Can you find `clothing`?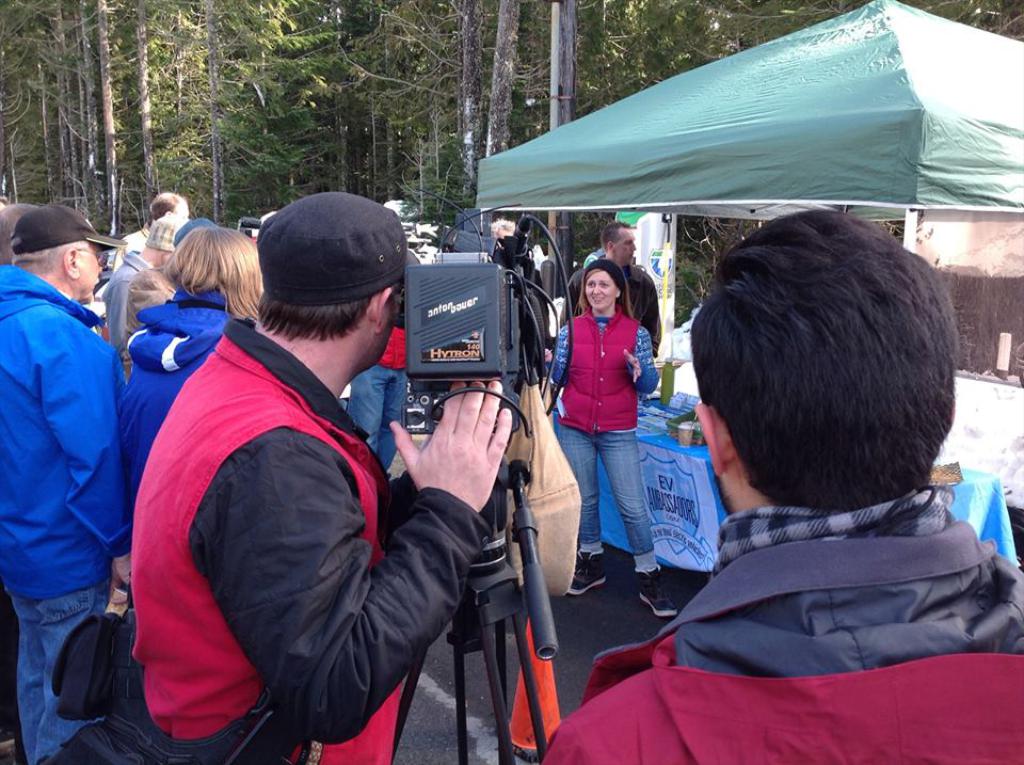
Yes, bounding box: <box>3,271,119,740</box>.
